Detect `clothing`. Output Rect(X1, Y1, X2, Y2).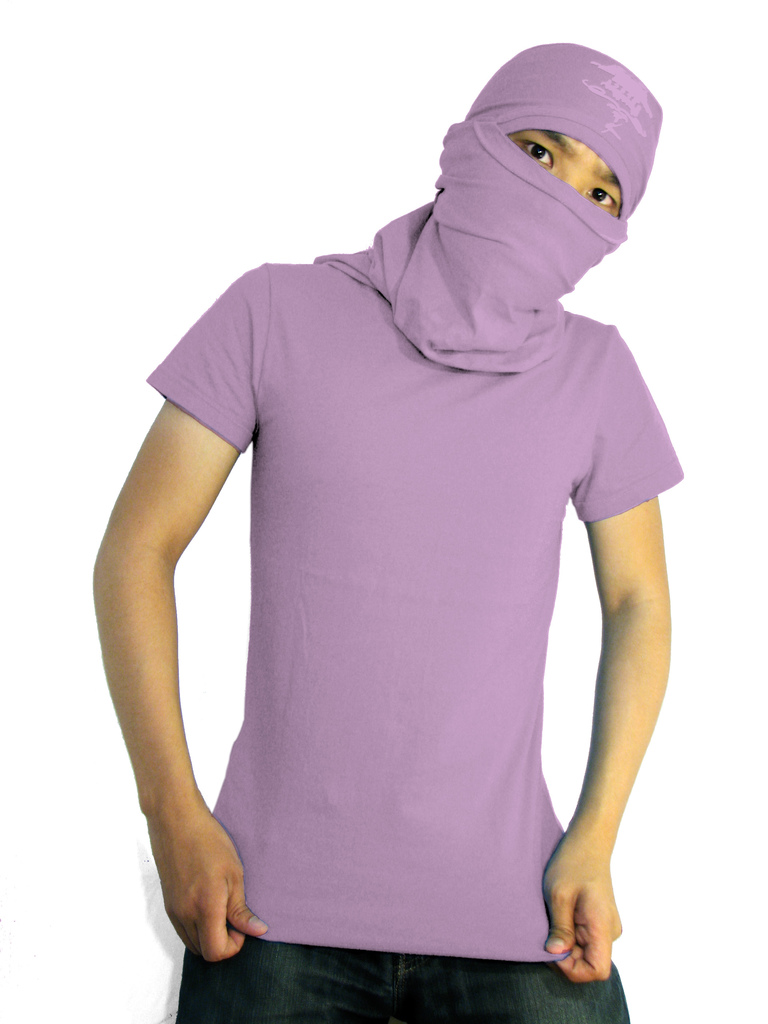
Rect(109, 101, 691, 988).
